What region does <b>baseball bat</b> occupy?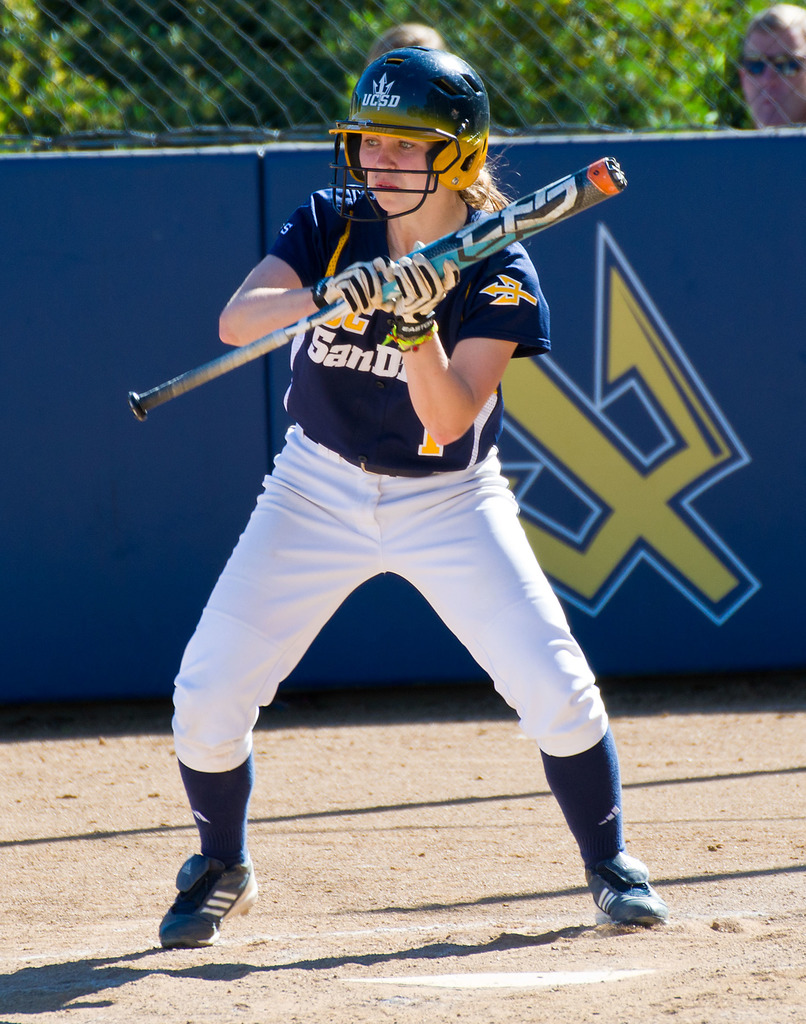
region(126, 154, 630, 426).
